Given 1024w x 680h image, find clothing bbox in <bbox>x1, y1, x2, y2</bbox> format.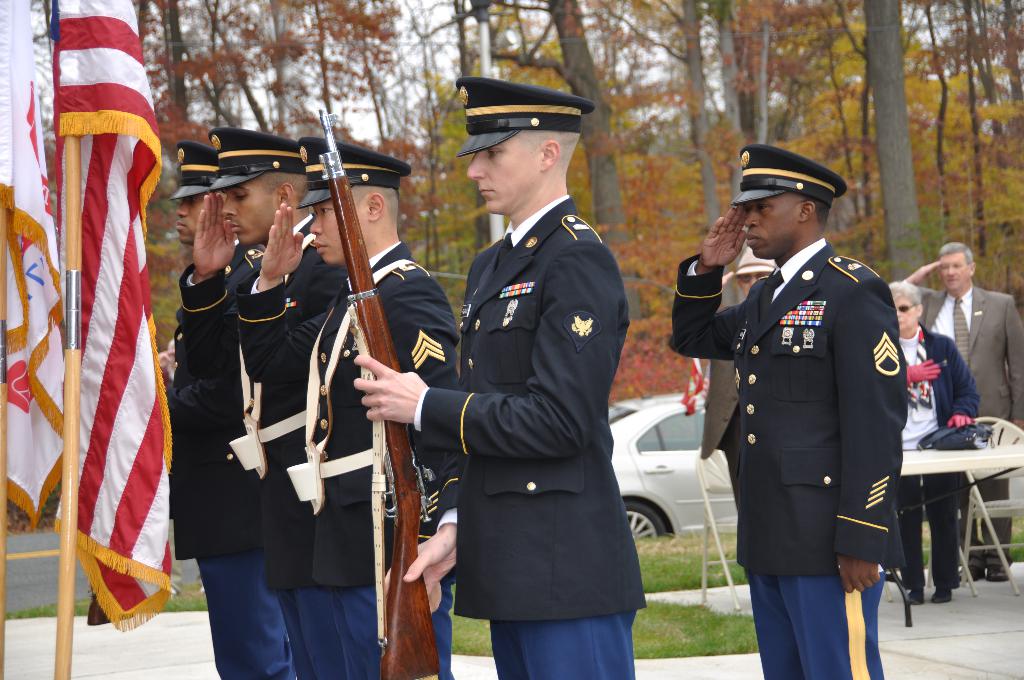
<bbox>437, 190, 648, 679</bbox>.
